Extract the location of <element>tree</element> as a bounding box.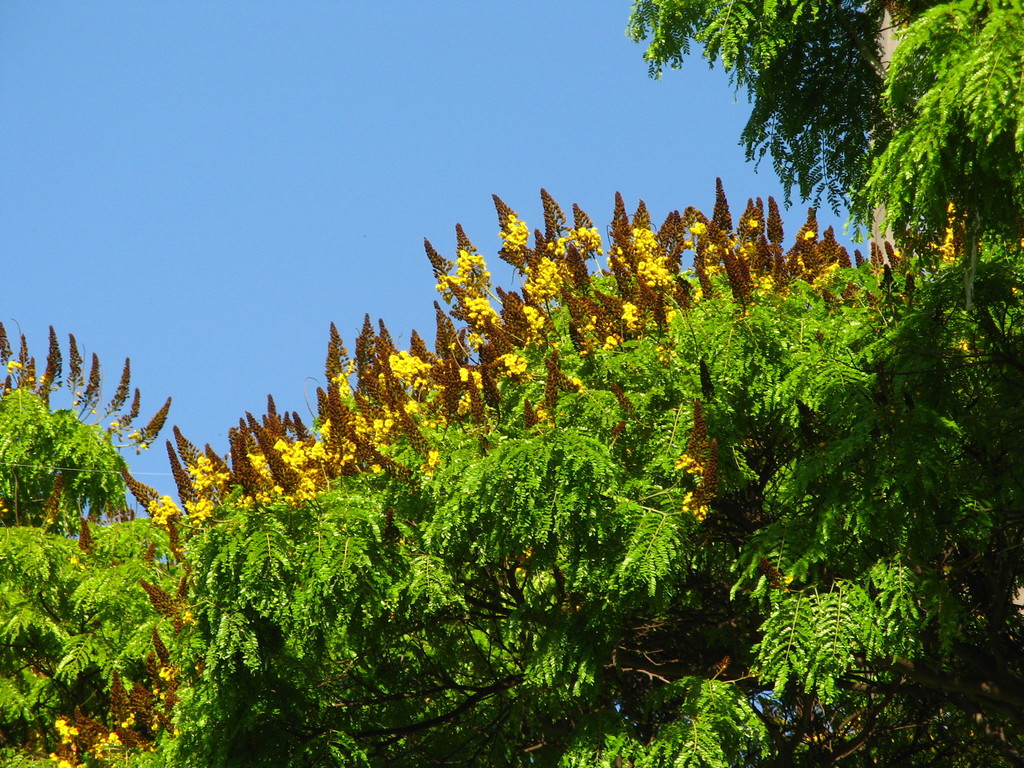
select_region(0, 0, 1023, 767).
